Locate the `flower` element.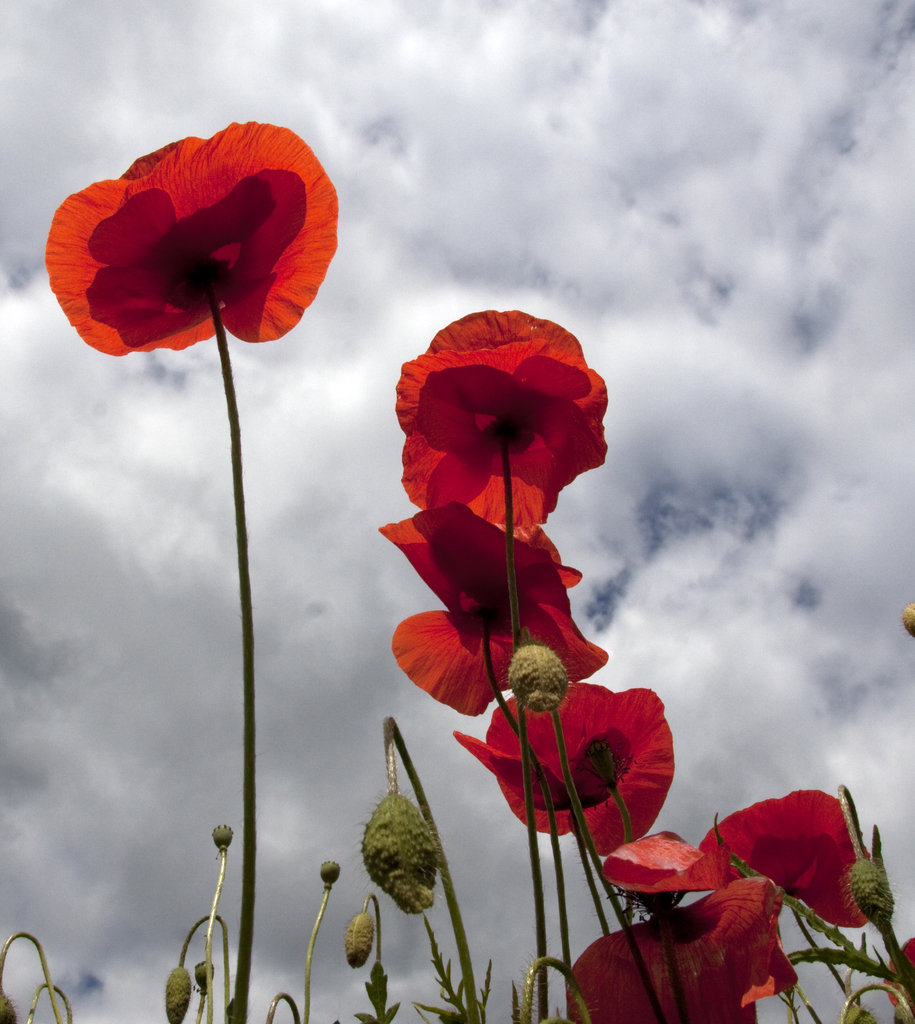
Element bbox: region(44, 118, 343, 353).
